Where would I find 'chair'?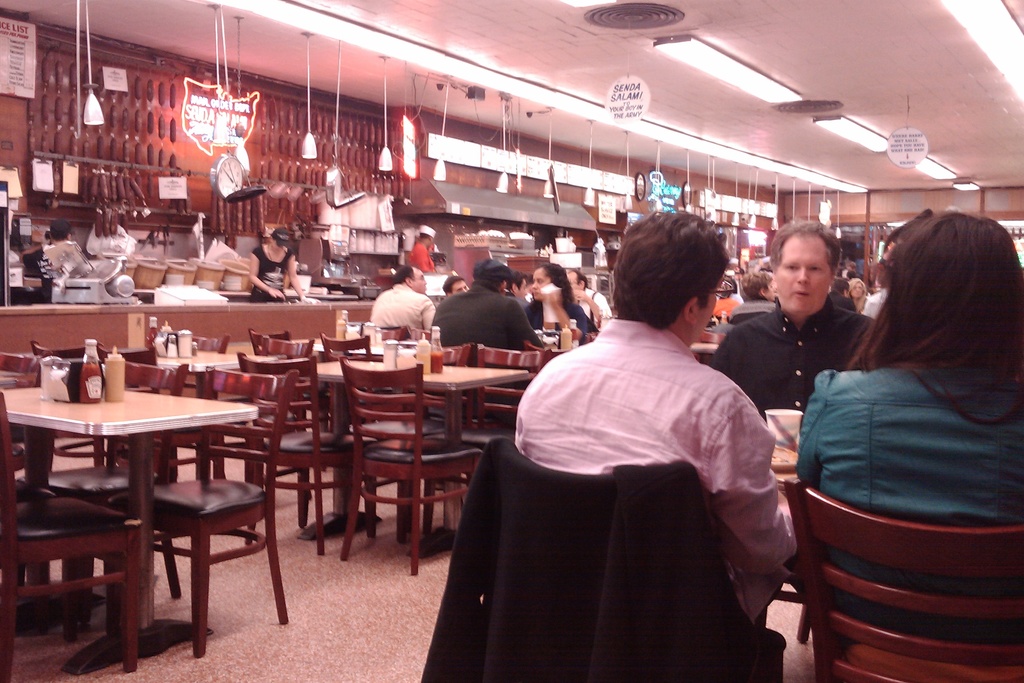
At [x1=18, y1=350, x2=190, y2=593].
